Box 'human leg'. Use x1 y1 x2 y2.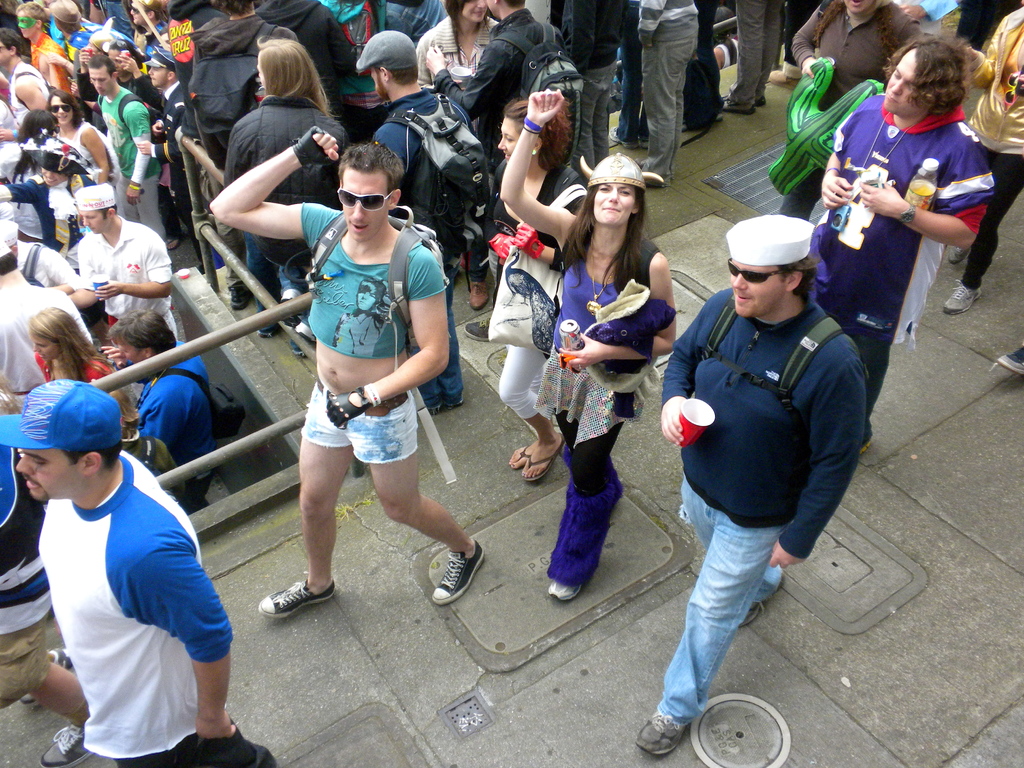
636 24 689 188.
